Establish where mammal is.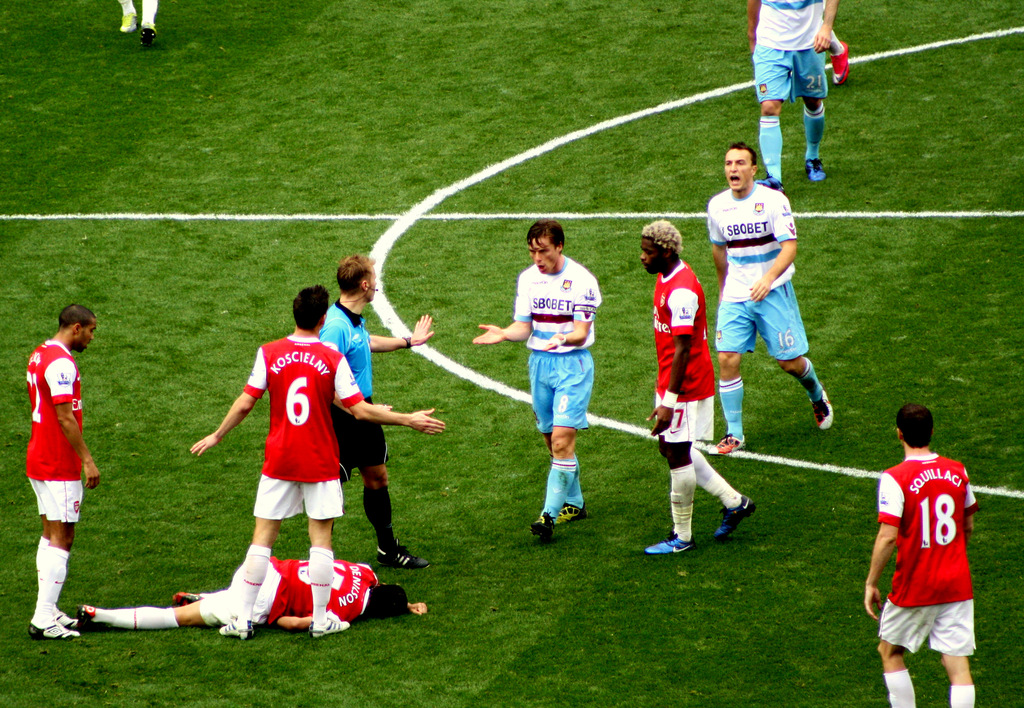
Established at [640,215,759,555].
